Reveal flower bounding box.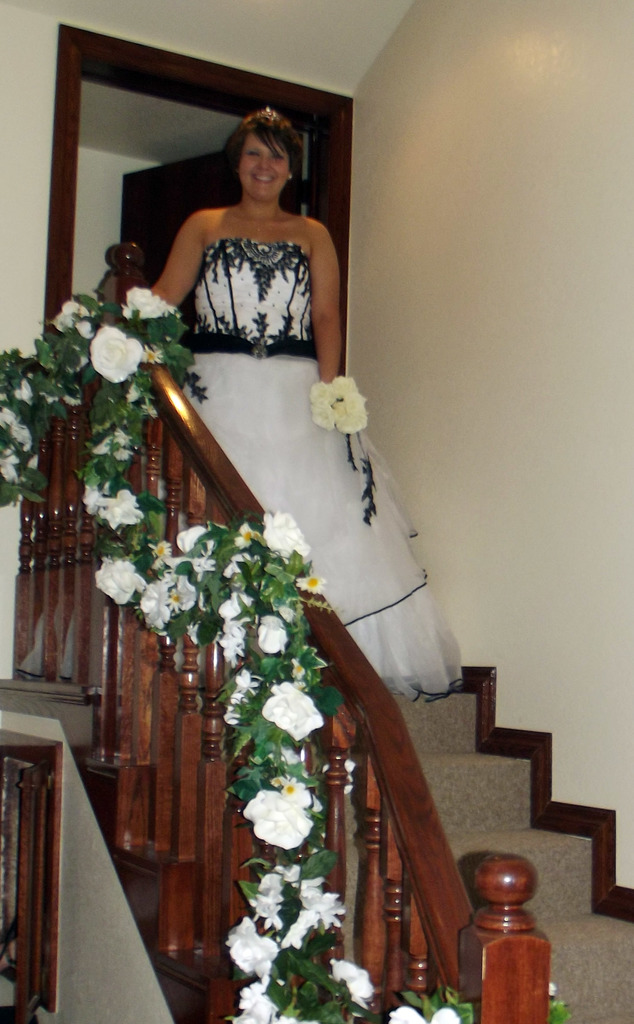
Revealed: 239,791,319,868.
